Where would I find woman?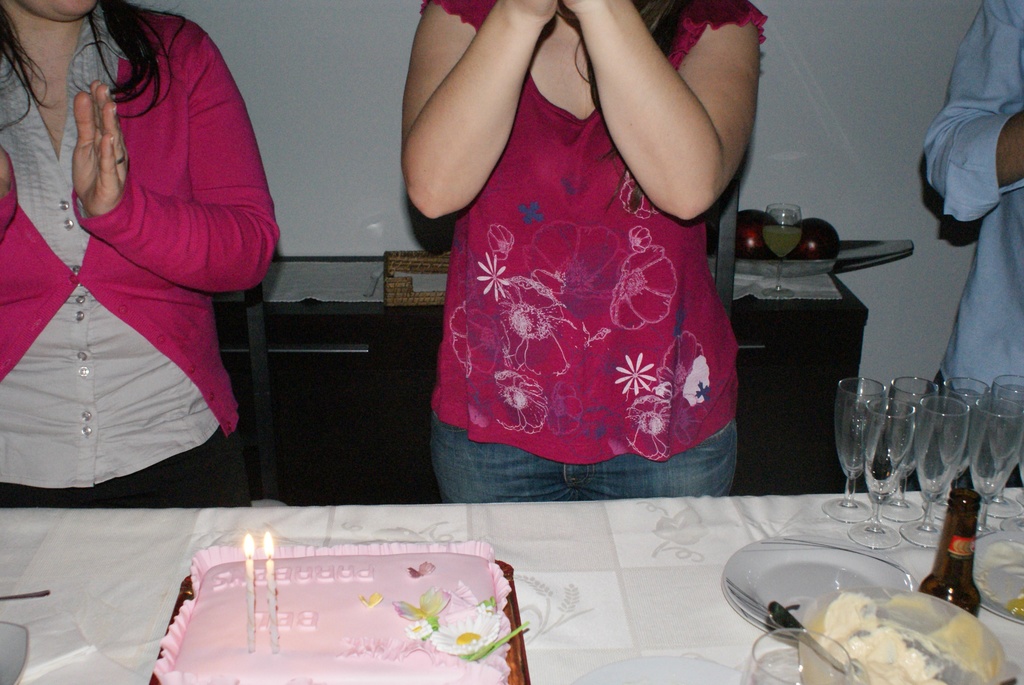
At 0/0/277/505.
